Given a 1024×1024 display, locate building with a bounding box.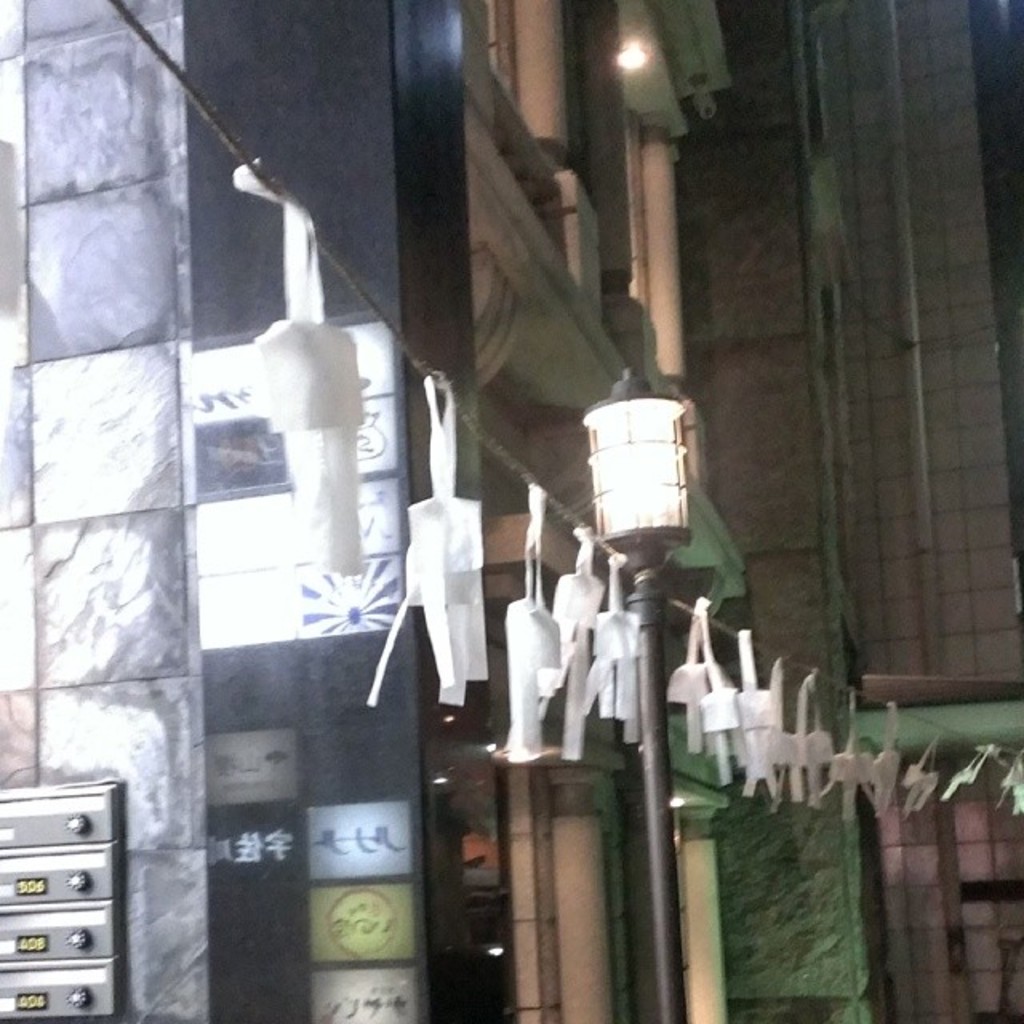
Located: 674 0 1022 1022.
